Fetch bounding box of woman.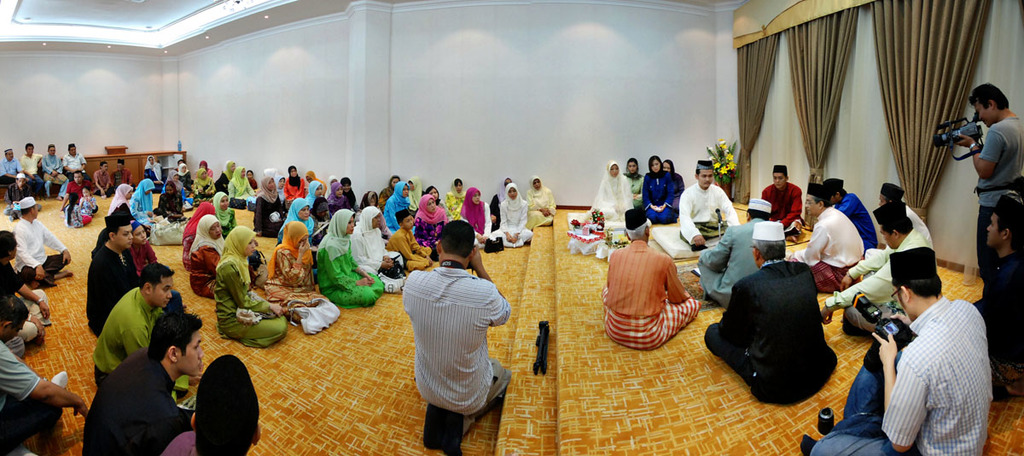
Bbox: 306, 181, 338, 224.
